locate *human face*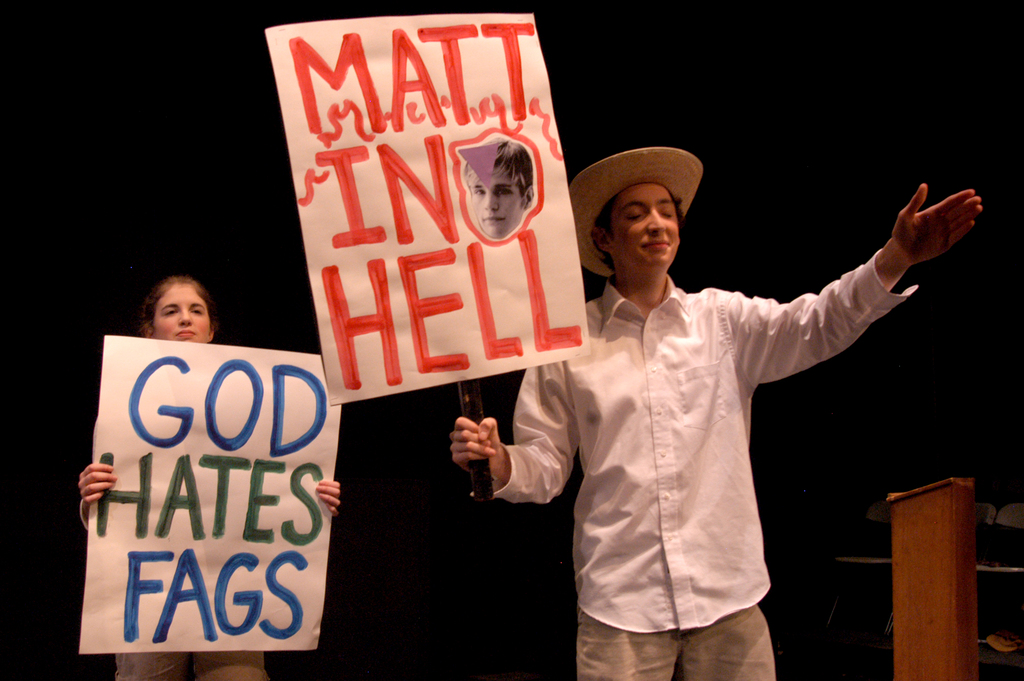
470/177/523/237
